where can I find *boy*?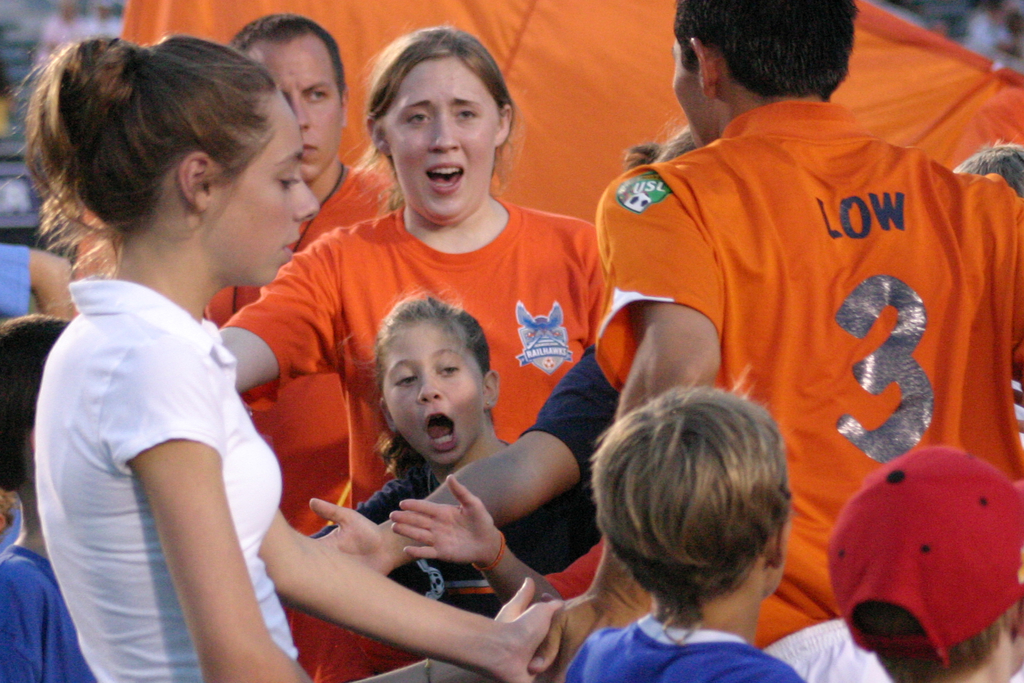
You can find it at Rect(566, 363, 807, 682).
